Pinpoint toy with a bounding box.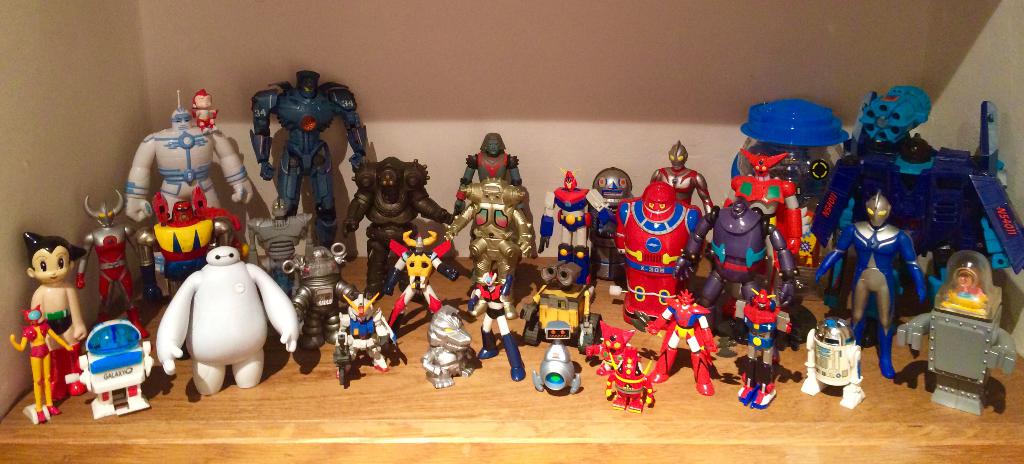
pyautogui.locateOnScreen(632, 289, 720, 397).
